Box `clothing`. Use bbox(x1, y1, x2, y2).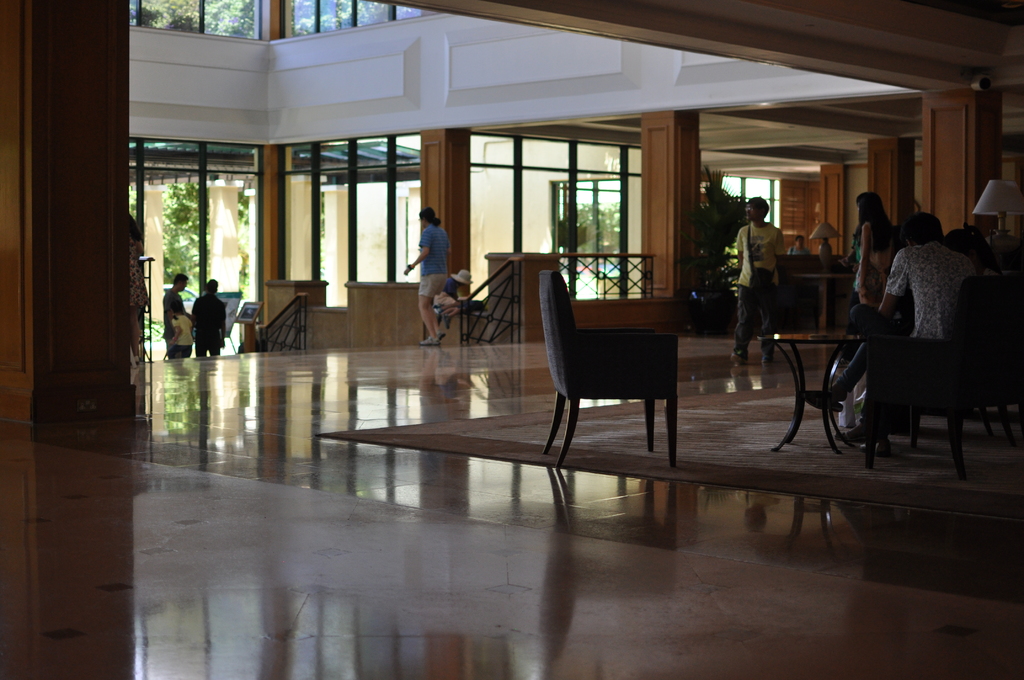
bbox(849, 216, 894, 293).
